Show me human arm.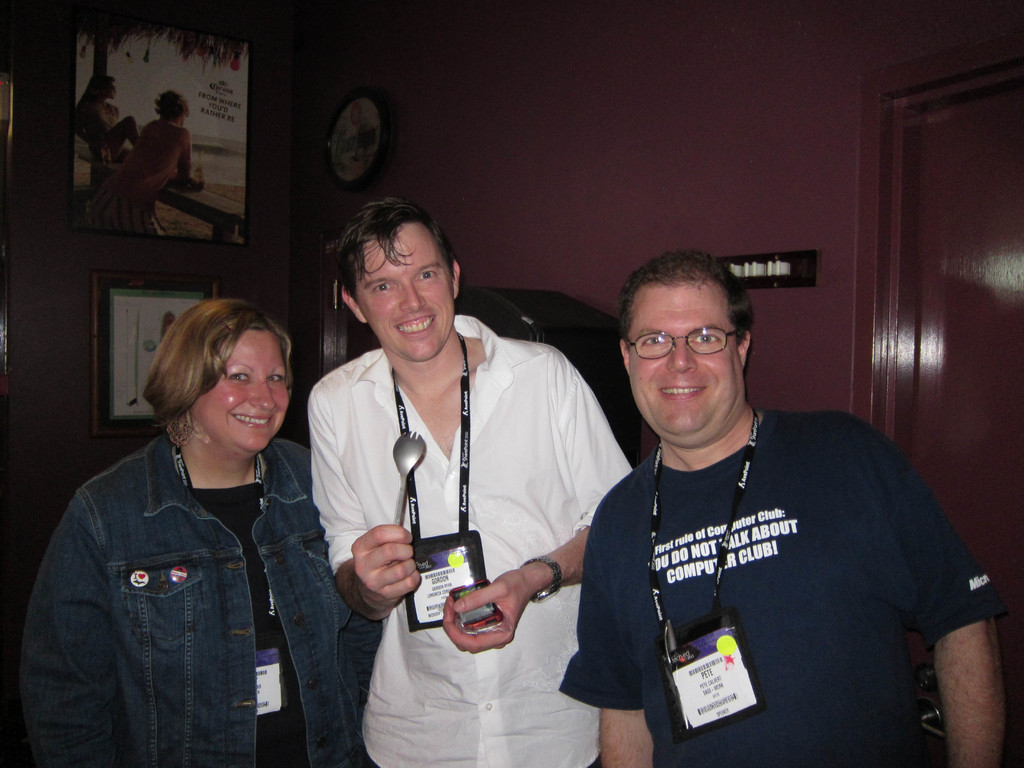
human arm is here: (x1=442, y1=352, x2=632, y2=660).
